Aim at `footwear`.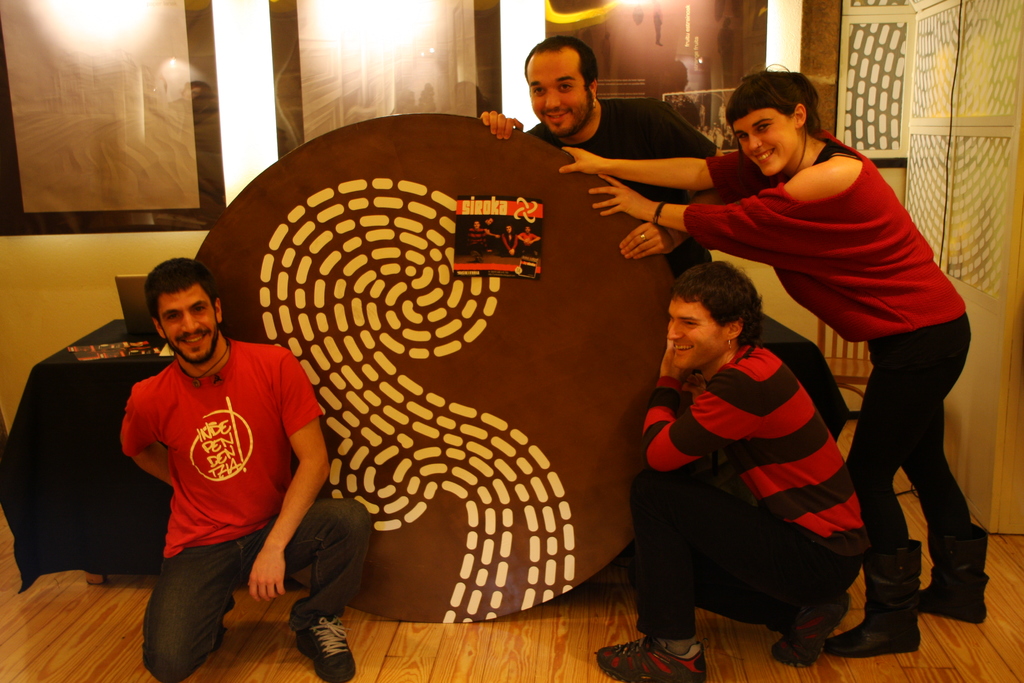
Aimed at x1=292, y1=617, x2=354, y2=682.
